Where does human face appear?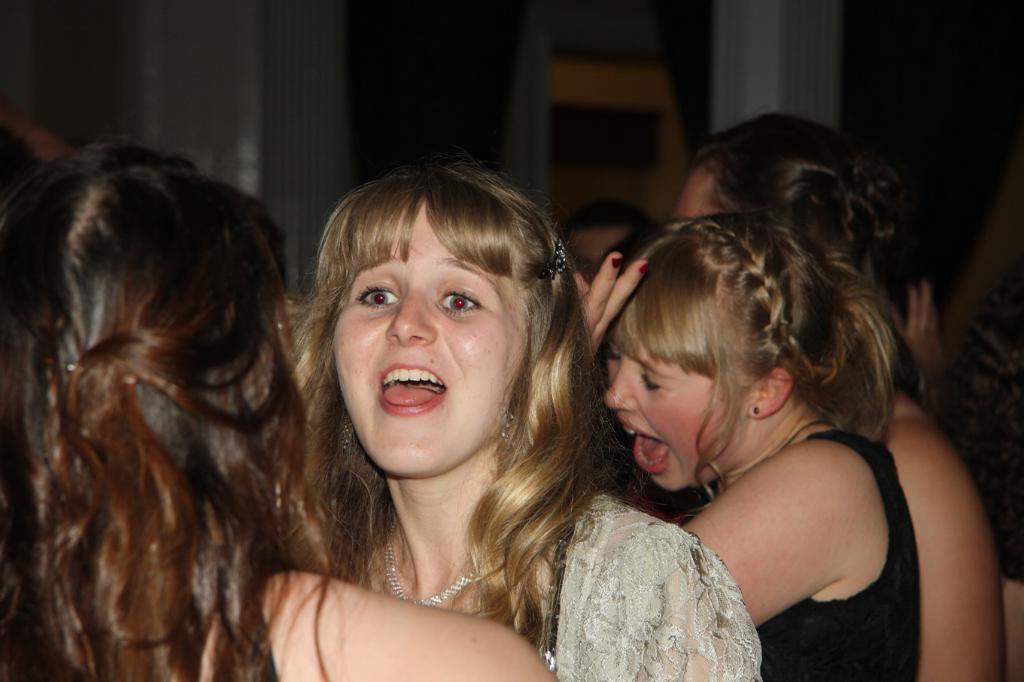
Appears at <bbox>670, 160, 728, 217</bbox>.
